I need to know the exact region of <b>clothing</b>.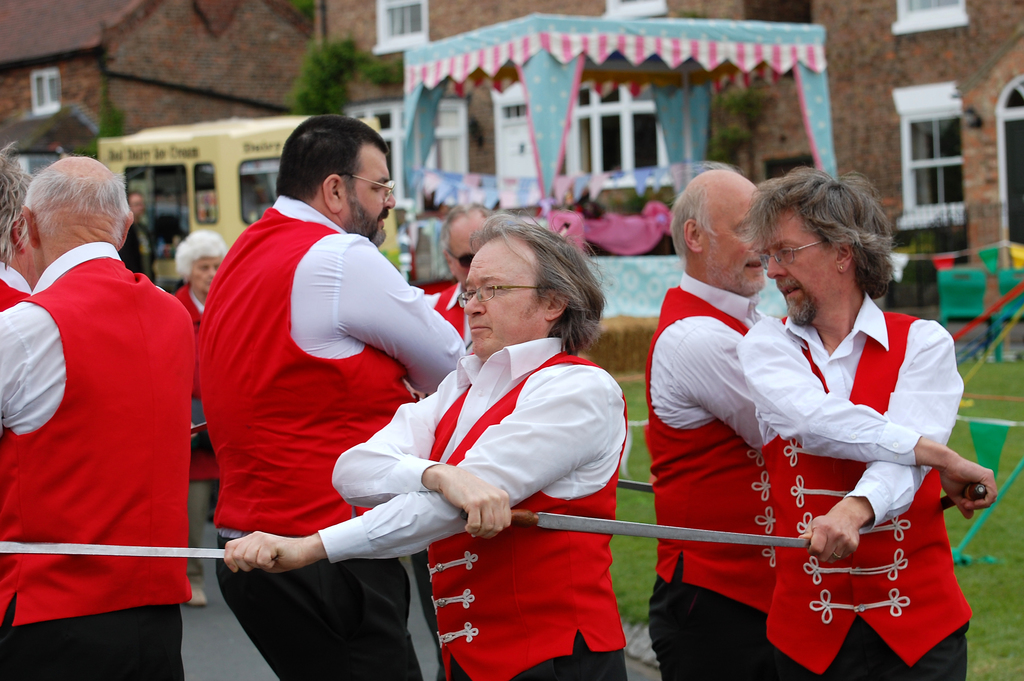
Region: <bbox>699, 286, 982, 670</bbox>.
